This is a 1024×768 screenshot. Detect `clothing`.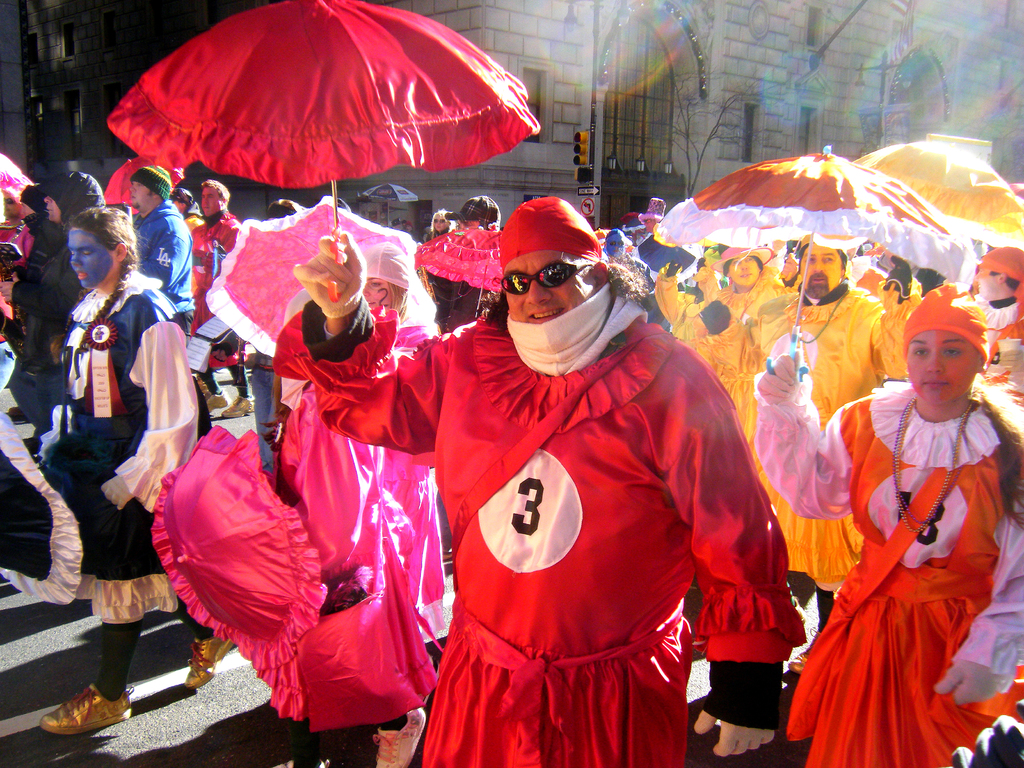
region(429, 279, 493, 324).
